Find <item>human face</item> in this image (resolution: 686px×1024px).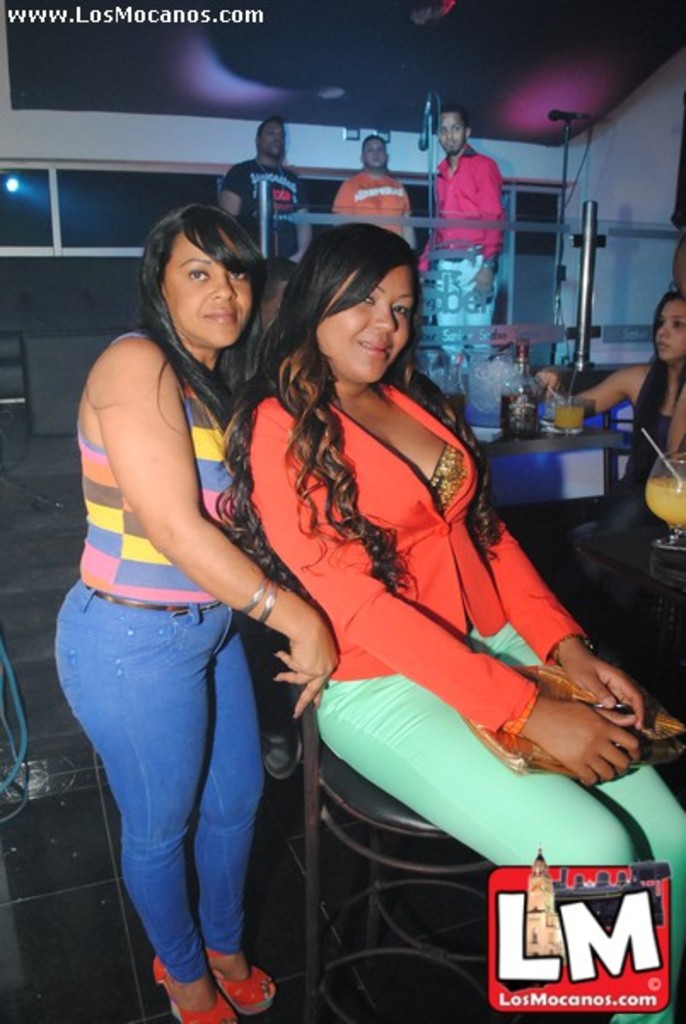
left=652, top=302, right=684, bottom=362.
